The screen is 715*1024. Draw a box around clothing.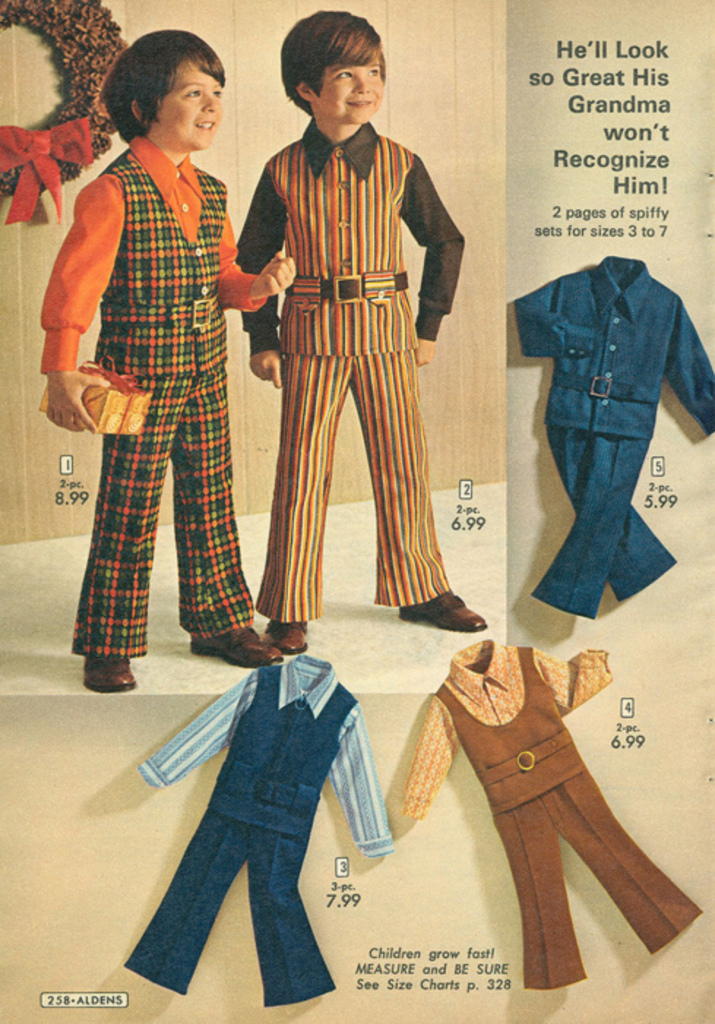
rect(29, 132, 243, 636).
